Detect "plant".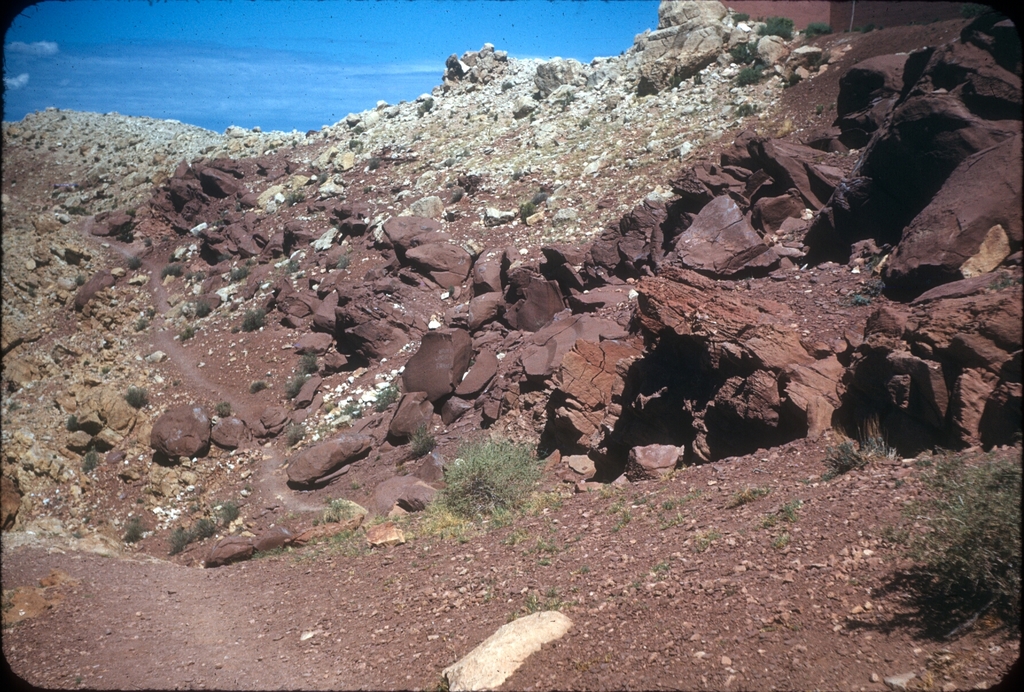
Detected at 584 478 620 503.
